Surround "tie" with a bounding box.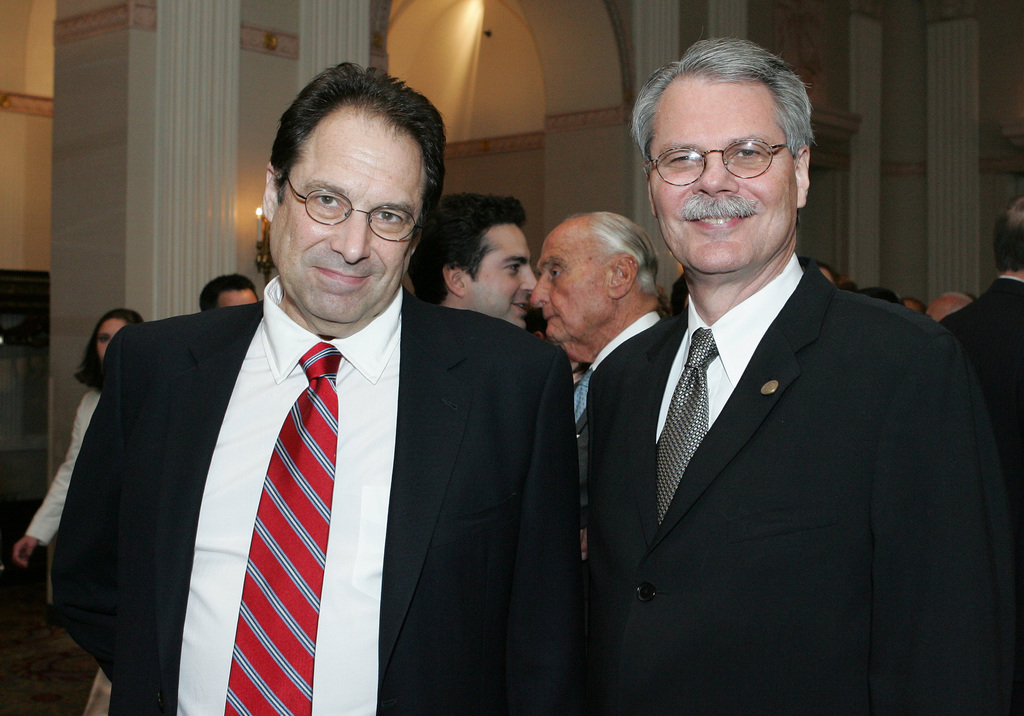
224:339:341:715.
